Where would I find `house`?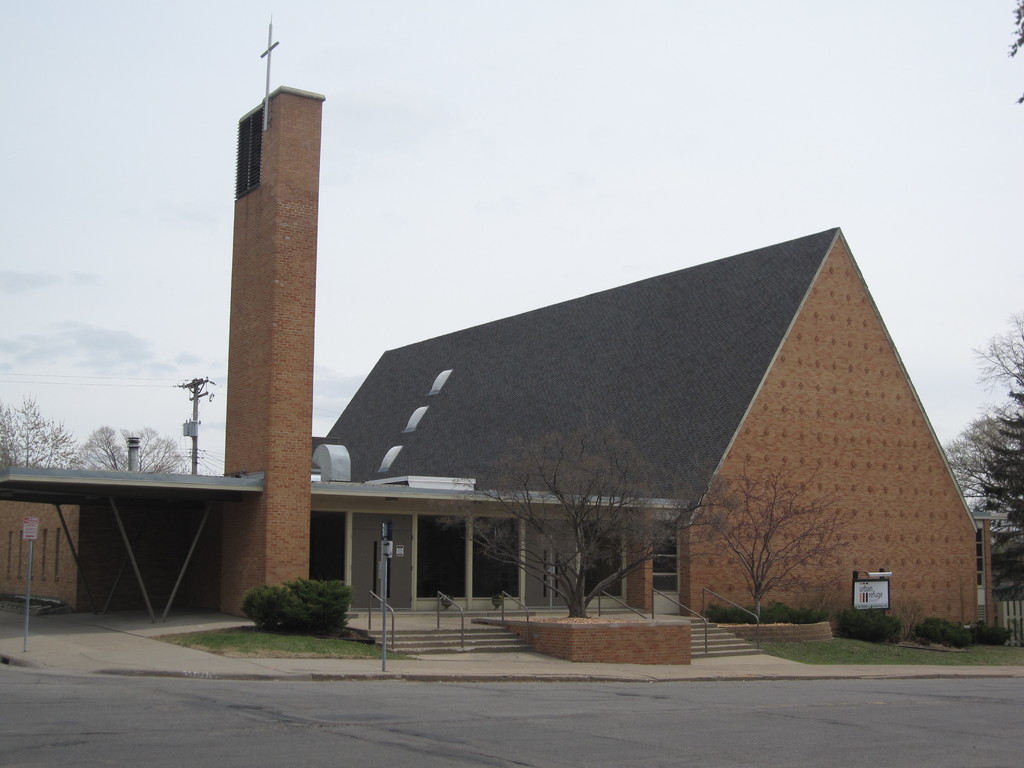
At [x1=220, y1=90, x2=323, y2=620].
